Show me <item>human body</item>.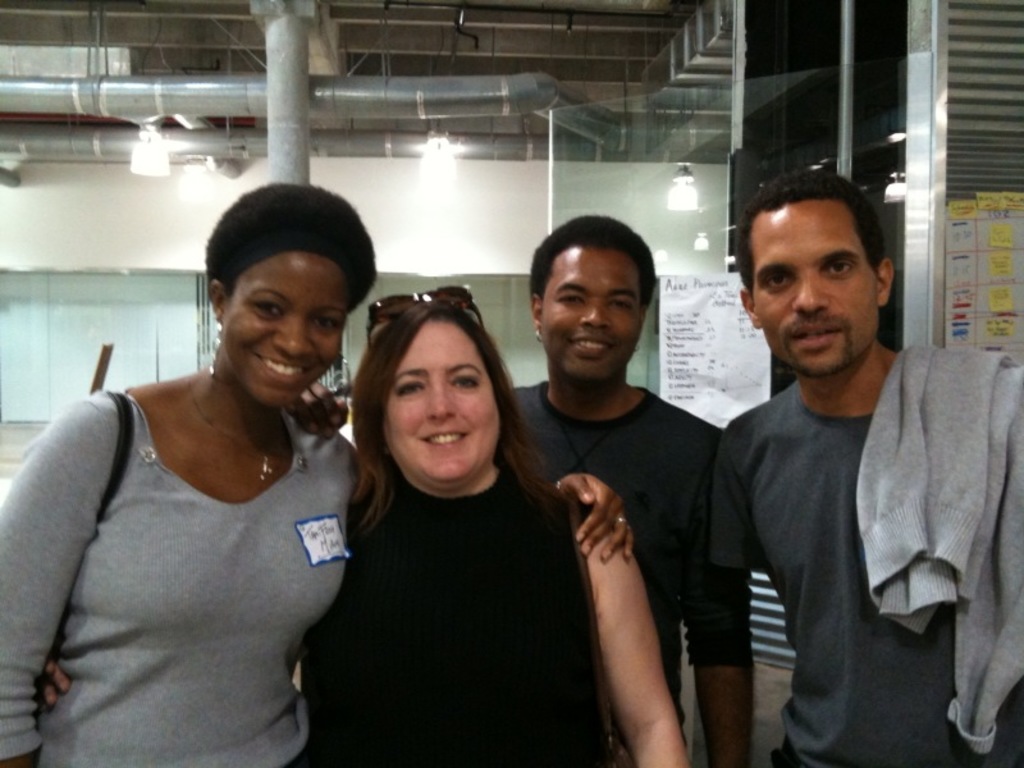
<item>human body</item> is here: x1=694 y1=197 x2=1001 y2=767.
